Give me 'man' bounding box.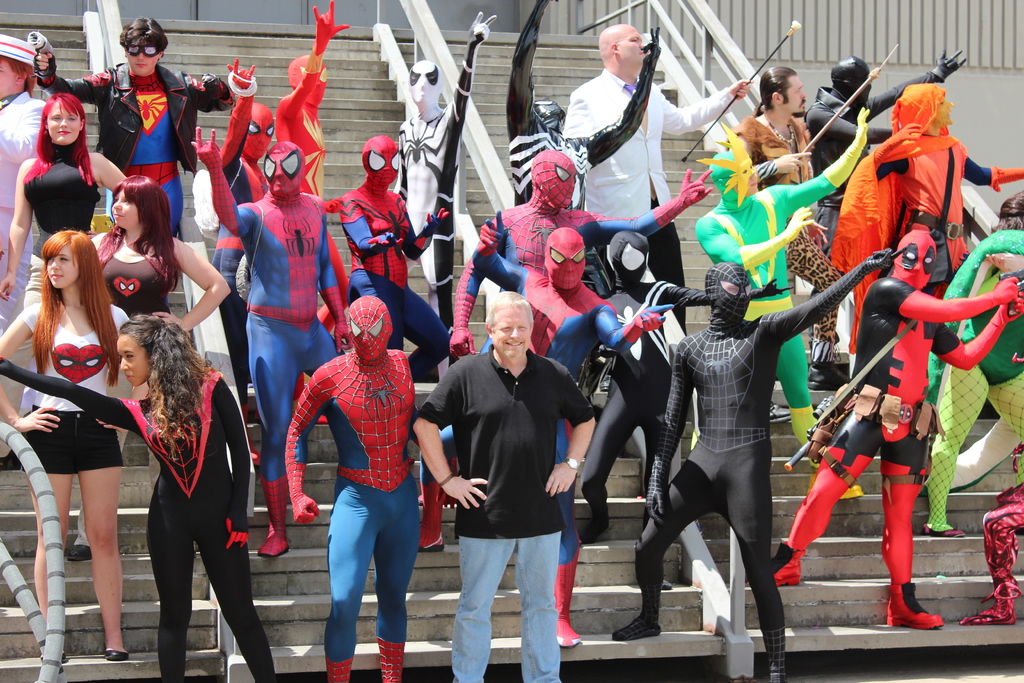
286/294/421/682.
